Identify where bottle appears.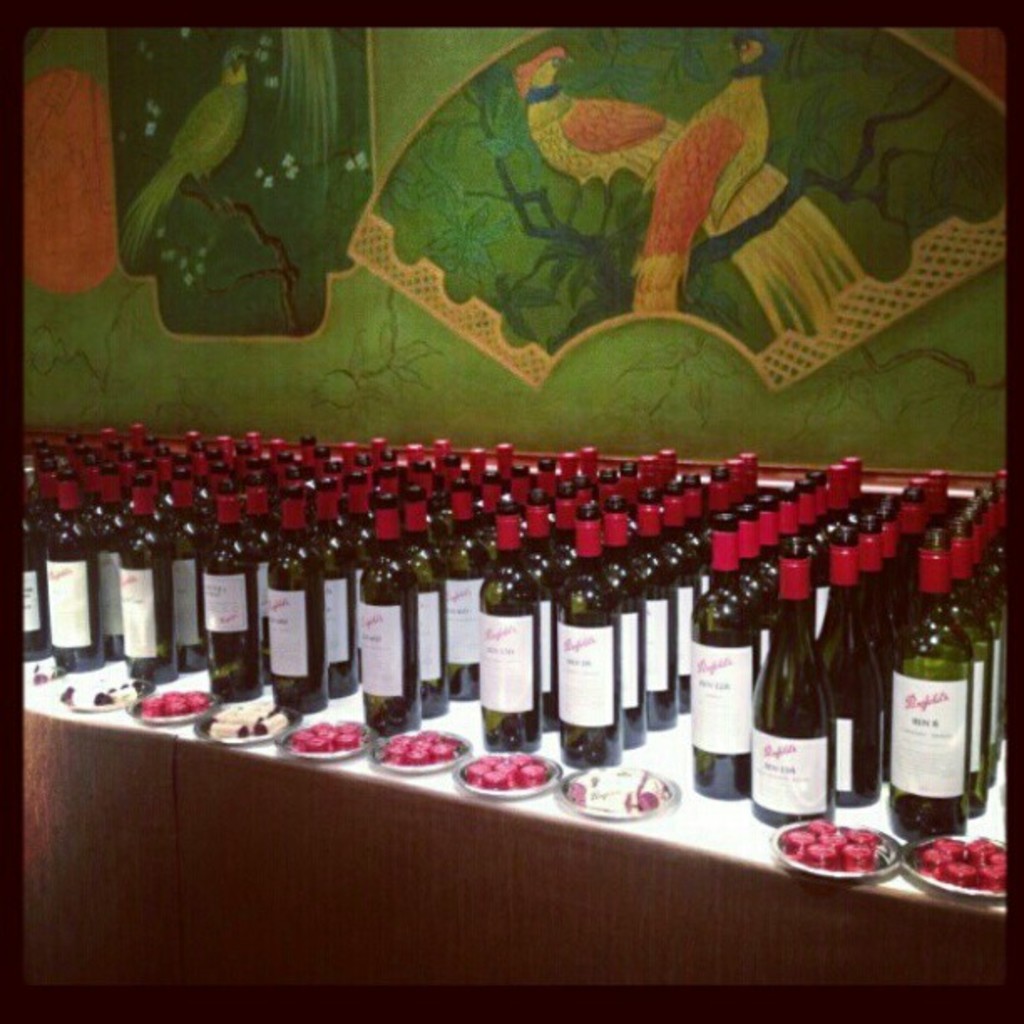
Appears at 338,495,445,738.
